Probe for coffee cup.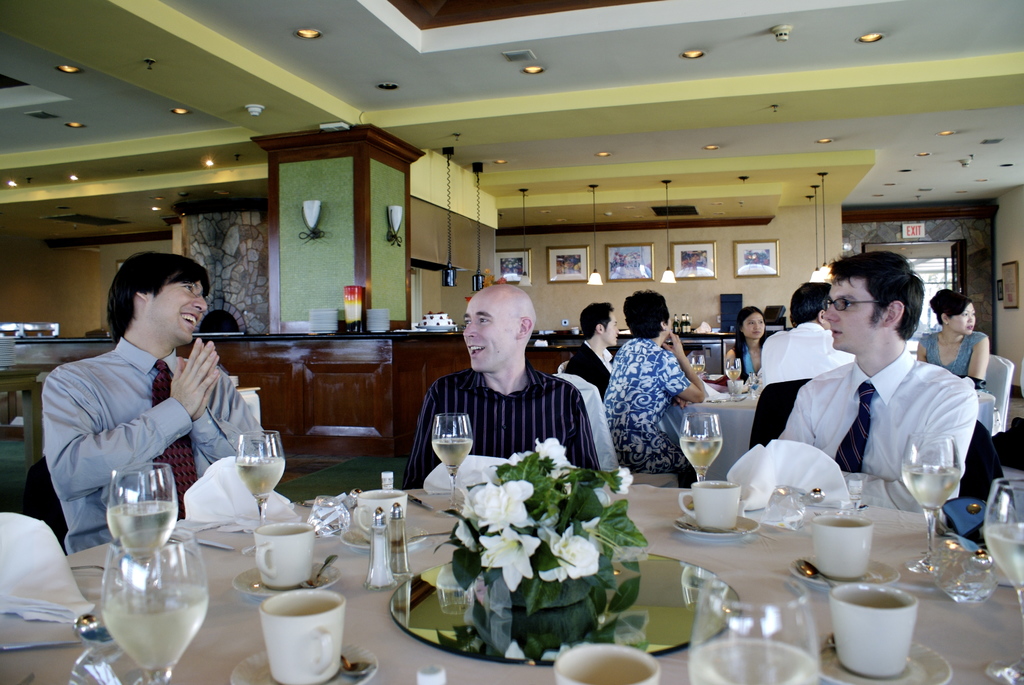
Probe result: BBox(675, 477, 740, 529).
